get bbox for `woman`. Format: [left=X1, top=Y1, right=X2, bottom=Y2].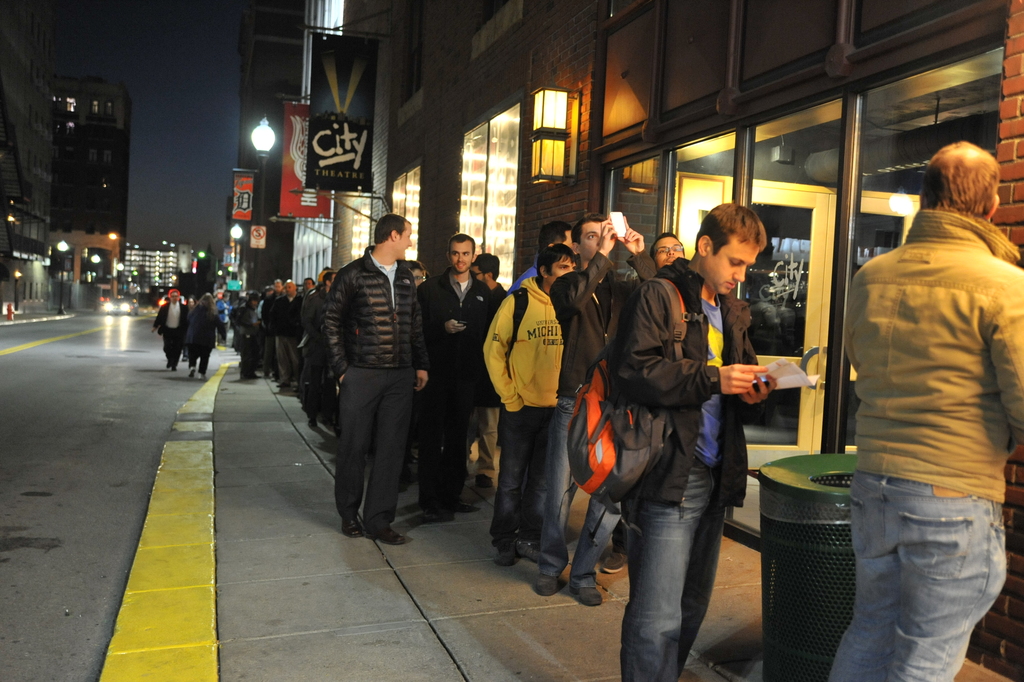
[left=184, top=289, right=228, bottom=377].
